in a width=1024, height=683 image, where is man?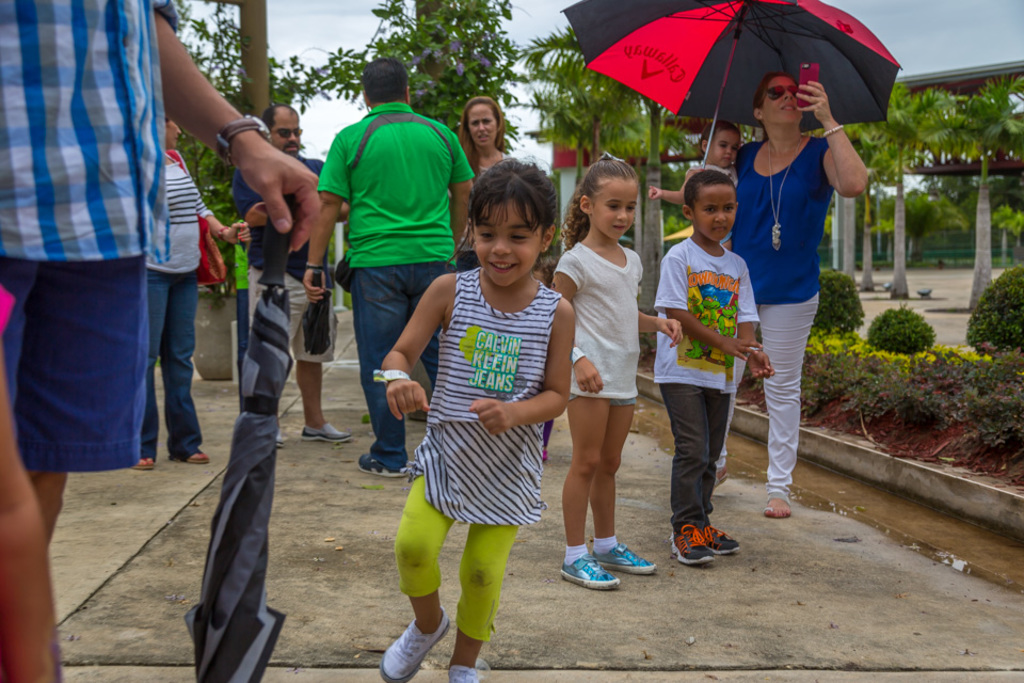
<bbox>231, 104, 352, 440</bbox>.
